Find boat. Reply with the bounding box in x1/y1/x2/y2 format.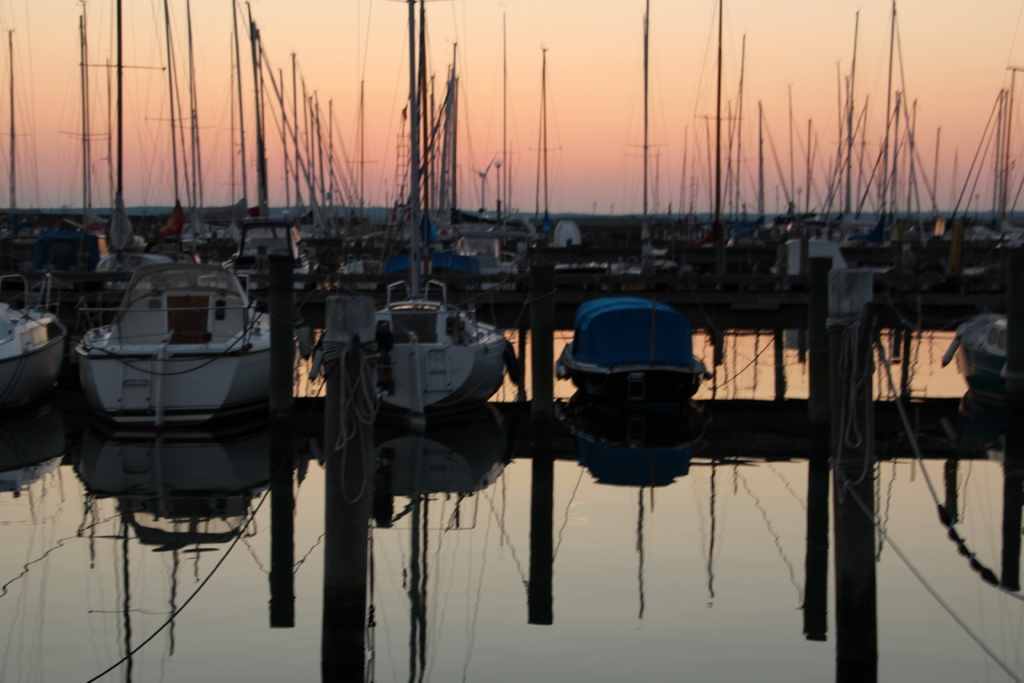
538/297/718/413.
